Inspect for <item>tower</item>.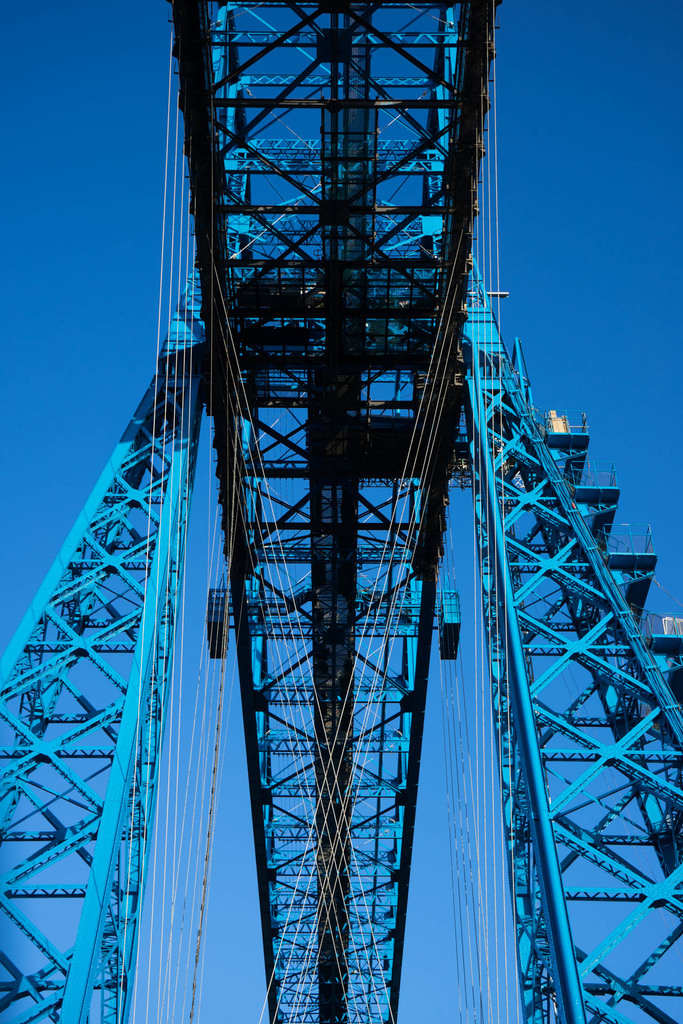
Inspection: [0,0,682,1021].
